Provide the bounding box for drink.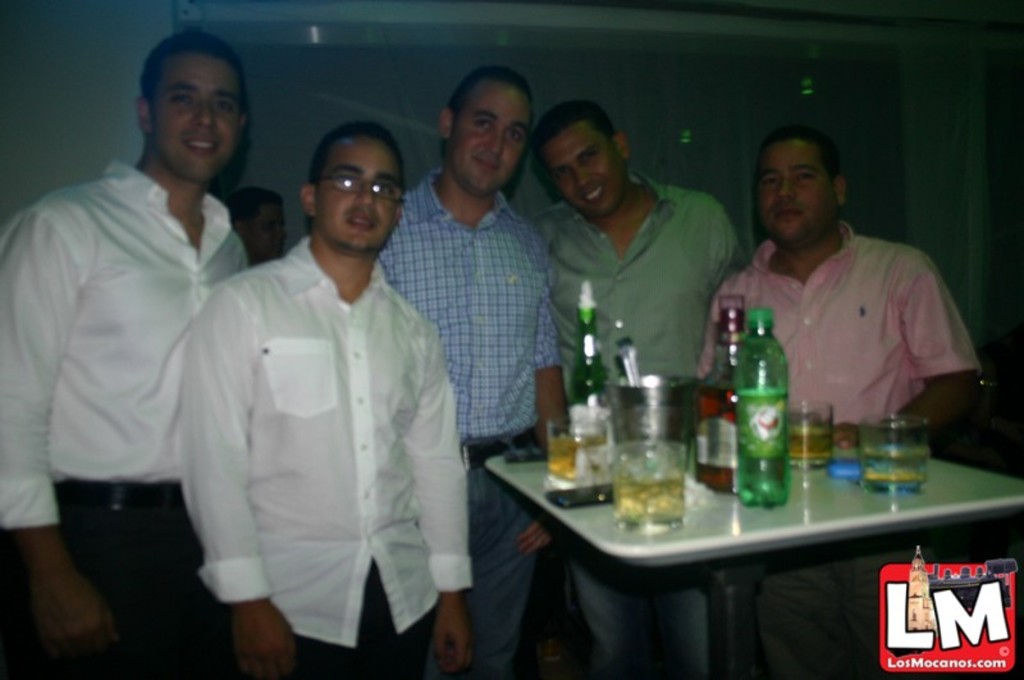
left=790, top=426, right=831, bottom=461.
